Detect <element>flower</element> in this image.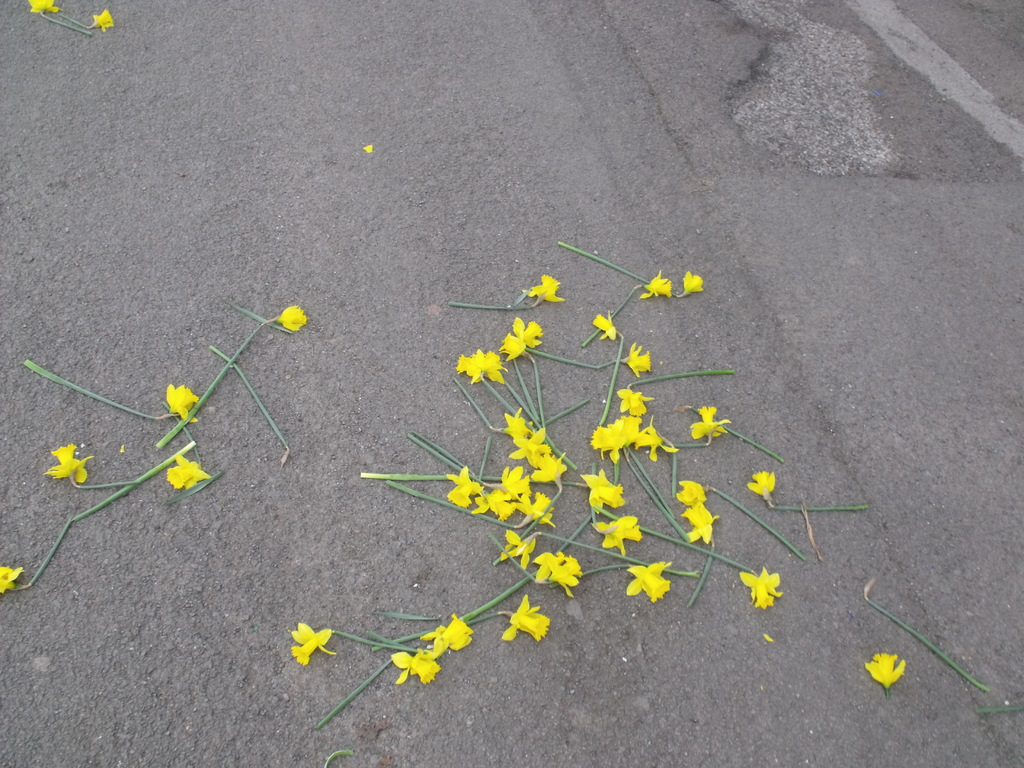
Detection: bbox=[863, 648, 906, 689].
